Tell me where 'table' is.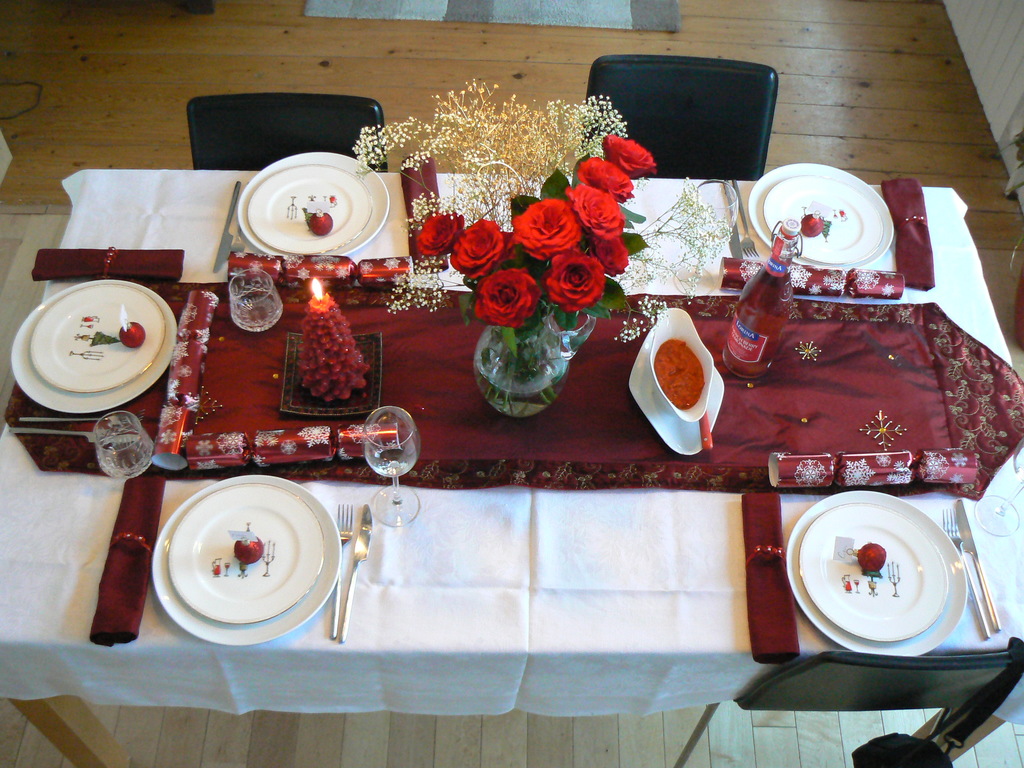
'table' is at select_region(19, 66, 1023, 767).
